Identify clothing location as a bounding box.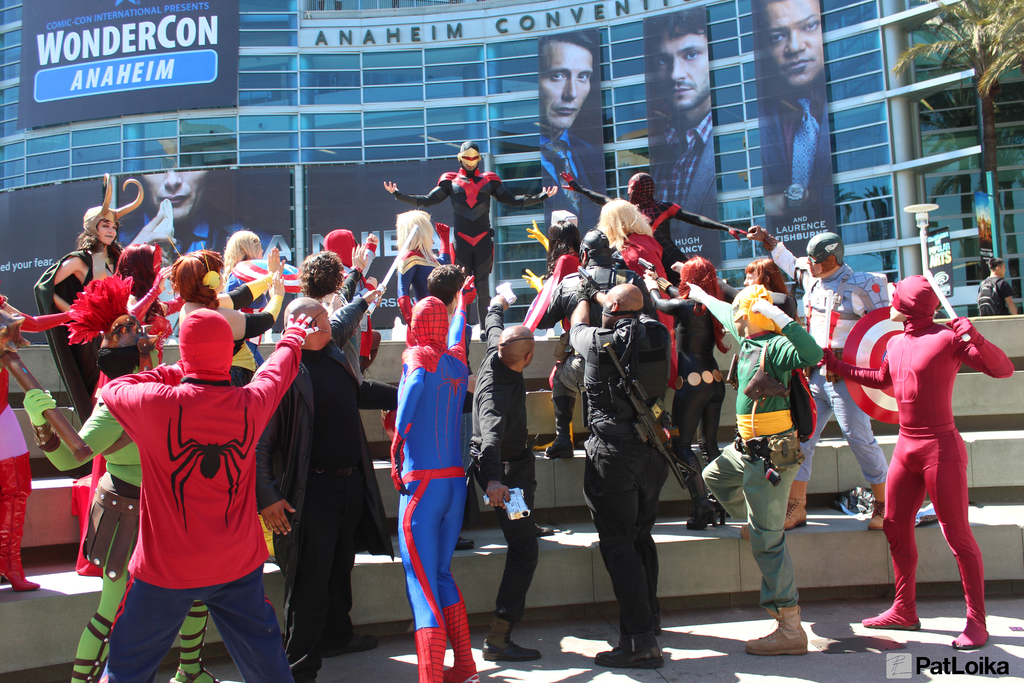
824/278/1020/607.
